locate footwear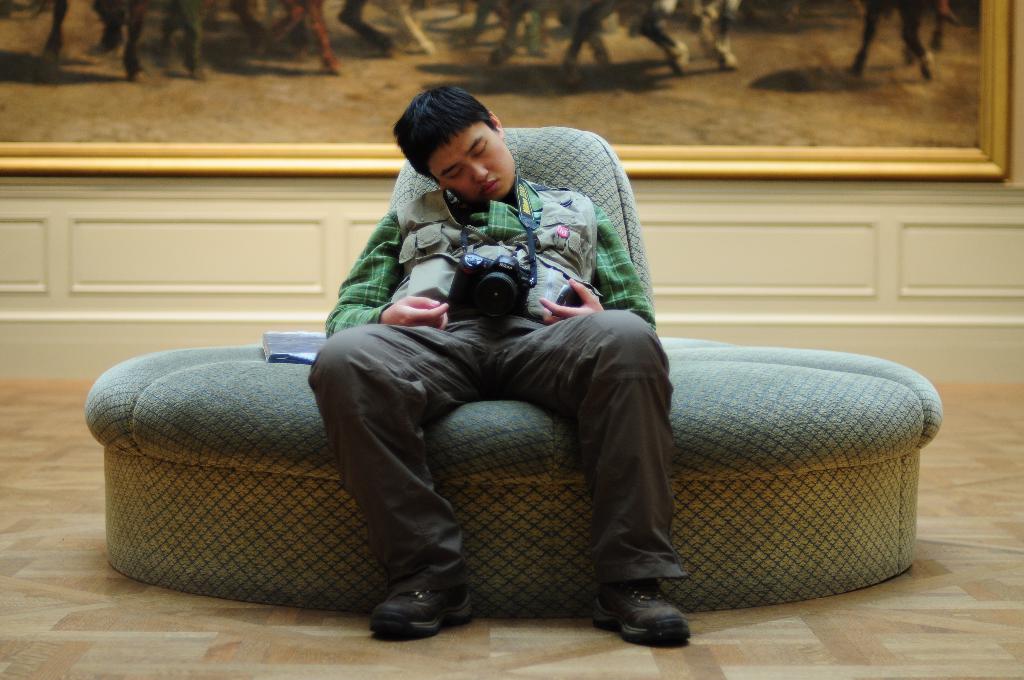
BBox(365, 570, 466, 642)
